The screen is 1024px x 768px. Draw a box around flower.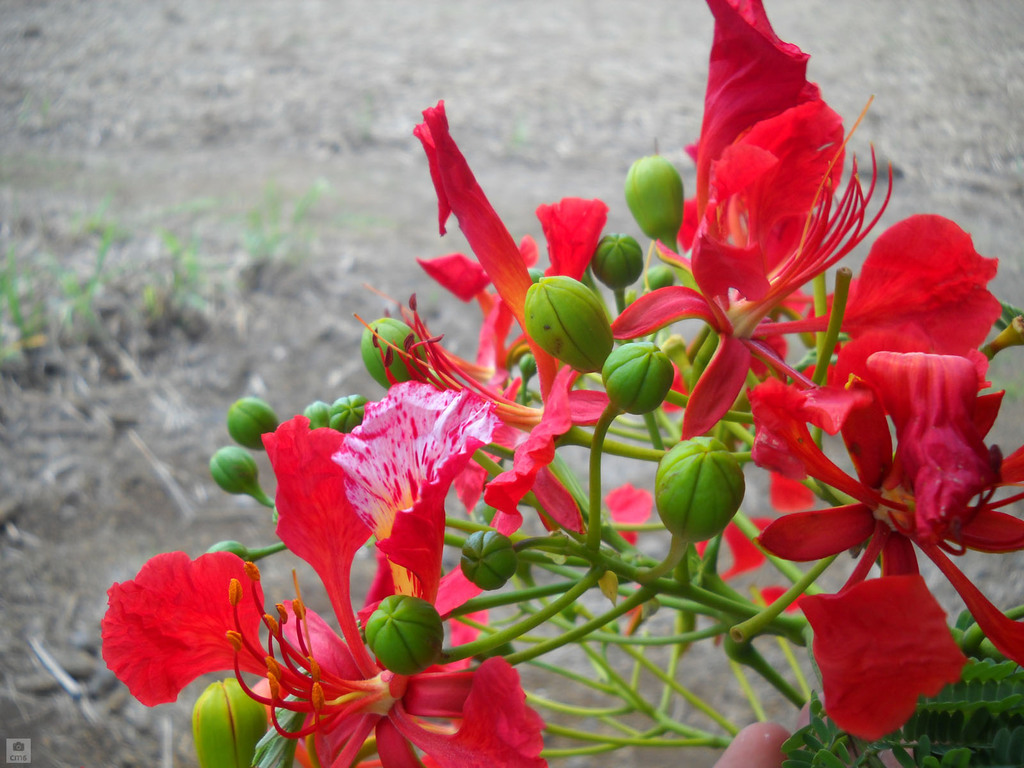
(x1=605, y1=0, x2=993, y2=431).
